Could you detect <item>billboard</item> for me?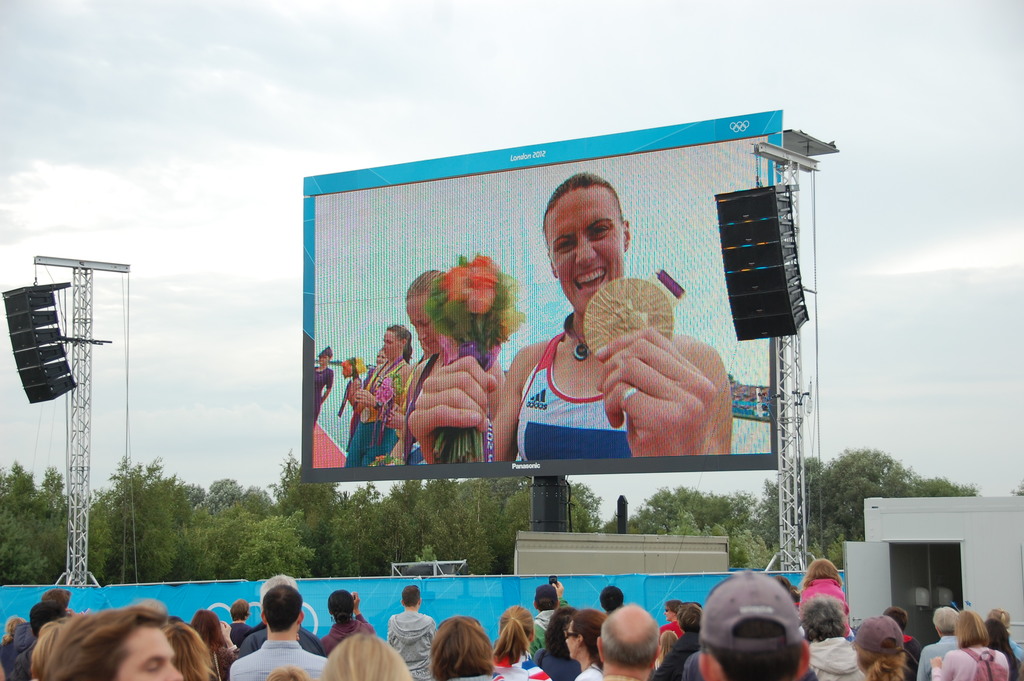
Detection result: Rect(294, 112, 810, 513).
